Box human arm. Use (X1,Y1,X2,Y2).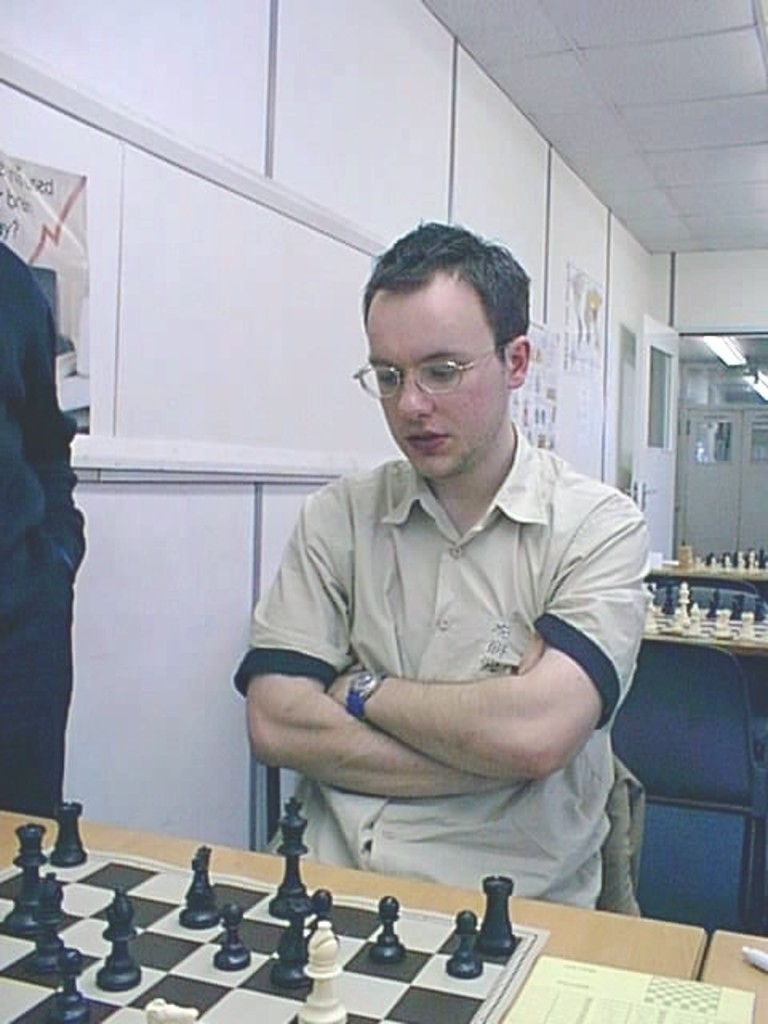
(230,493,566,794).
